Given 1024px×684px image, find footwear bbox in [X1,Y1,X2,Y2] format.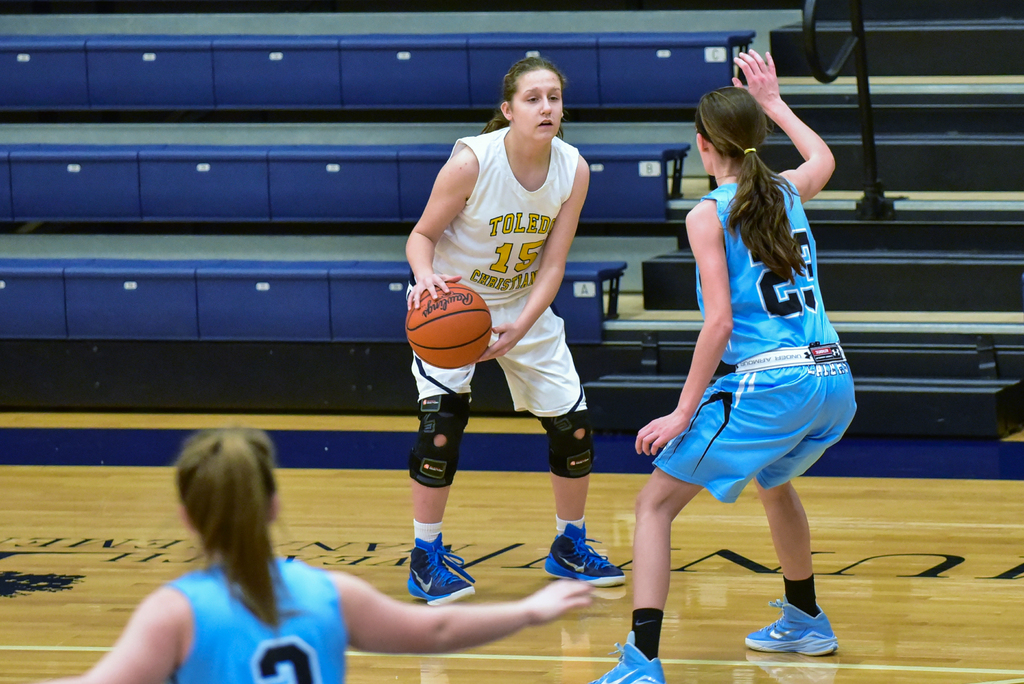
[740,594,845,658].
